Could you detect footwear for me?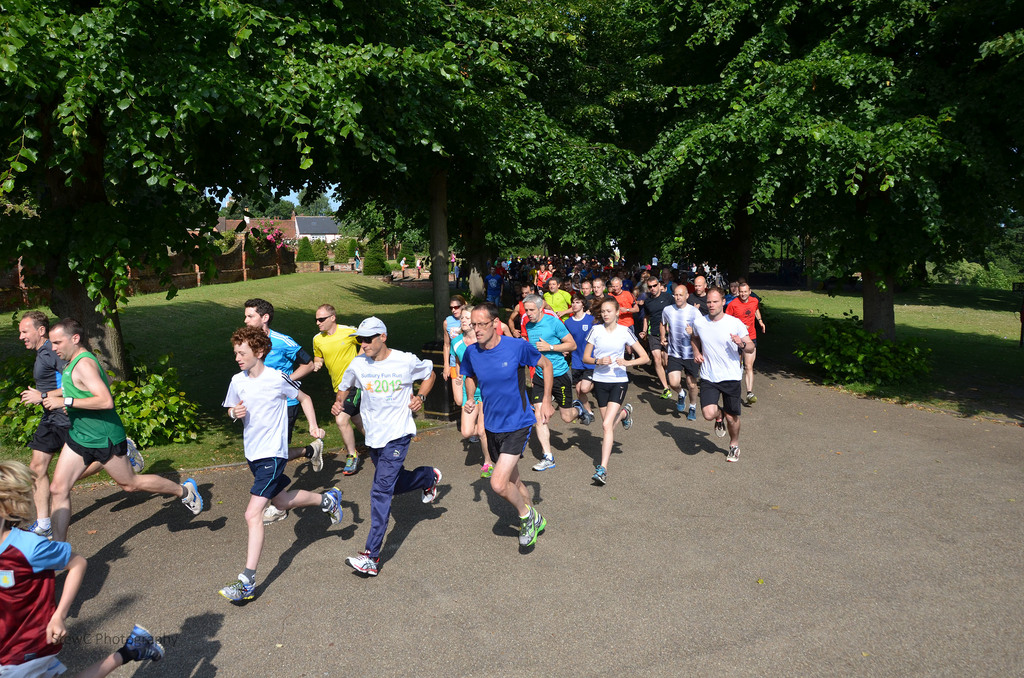
Detection result: region(477, 460, 493, 480).
